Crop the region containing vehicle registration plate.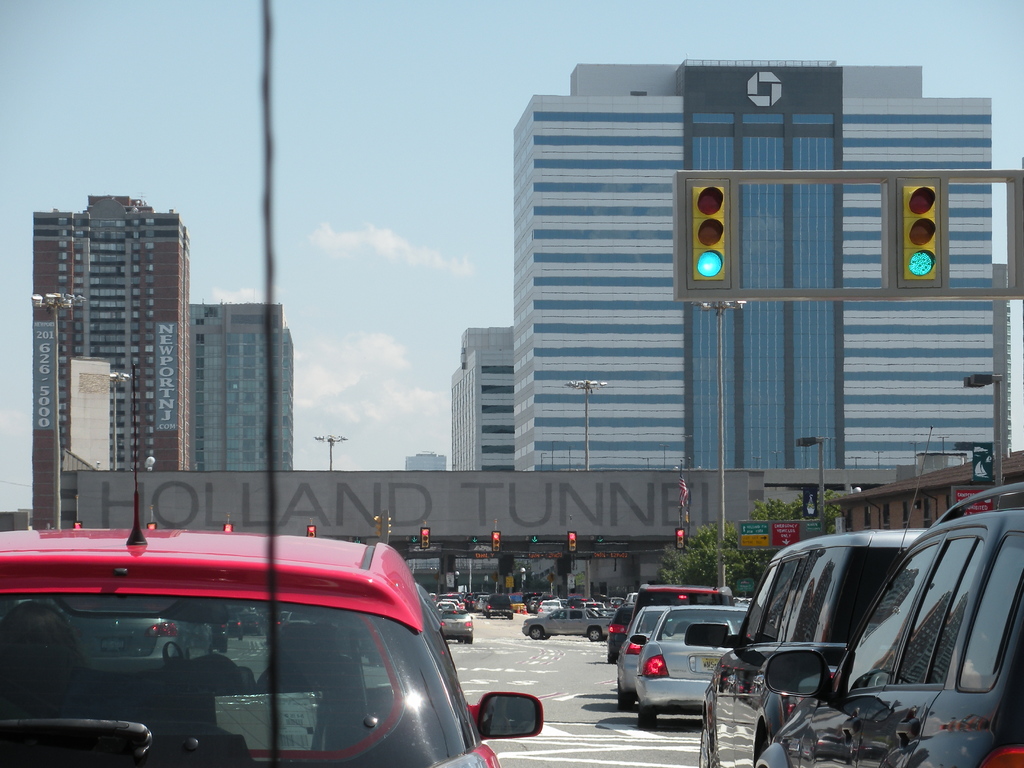
Crop region: locate(705, 653, 724, 667).
